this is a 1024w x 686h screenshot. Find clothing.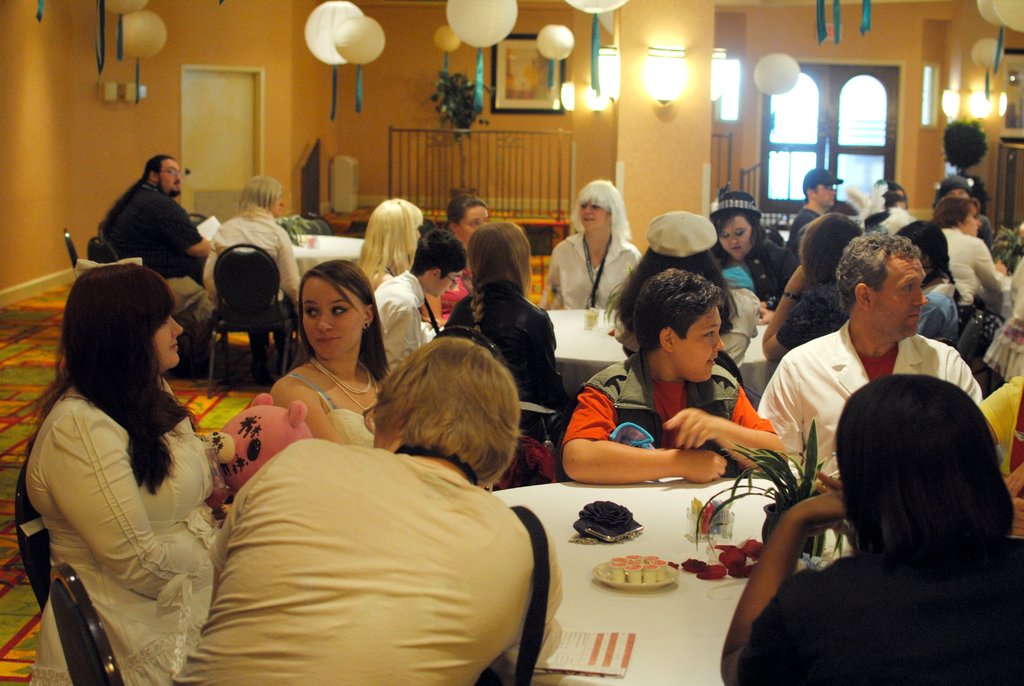
Bounding box: {"left": 435, "top": 268, "right": 473, "bottom": 327}.
